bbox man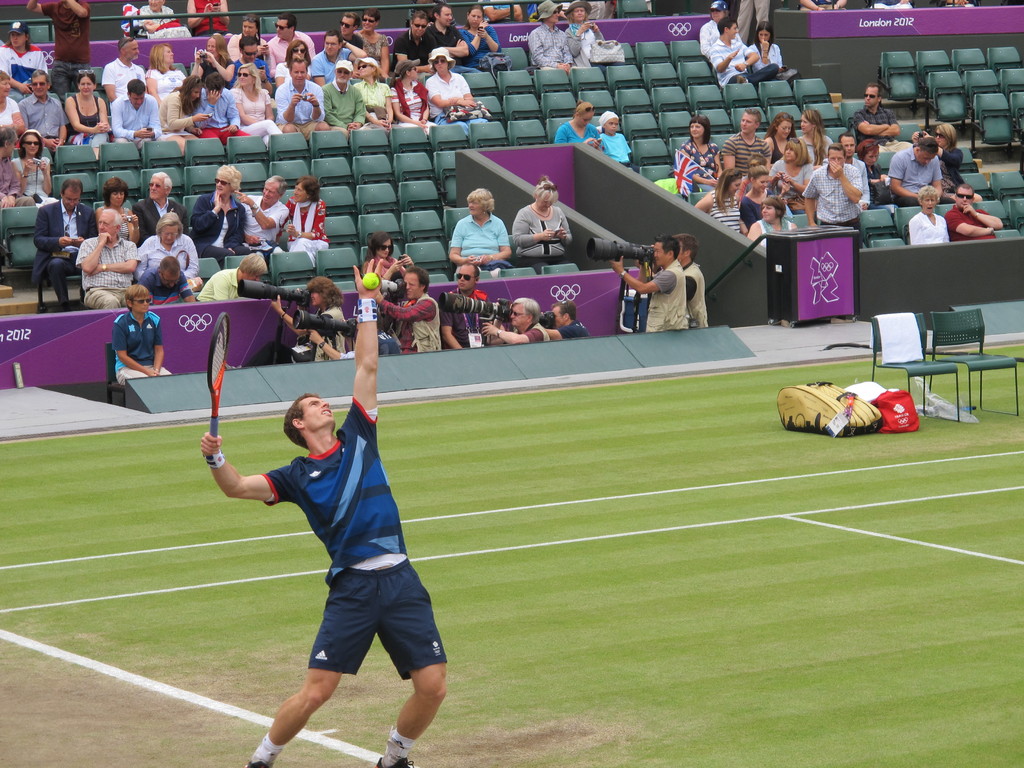
<region>710, 15, 756, 98</region>
